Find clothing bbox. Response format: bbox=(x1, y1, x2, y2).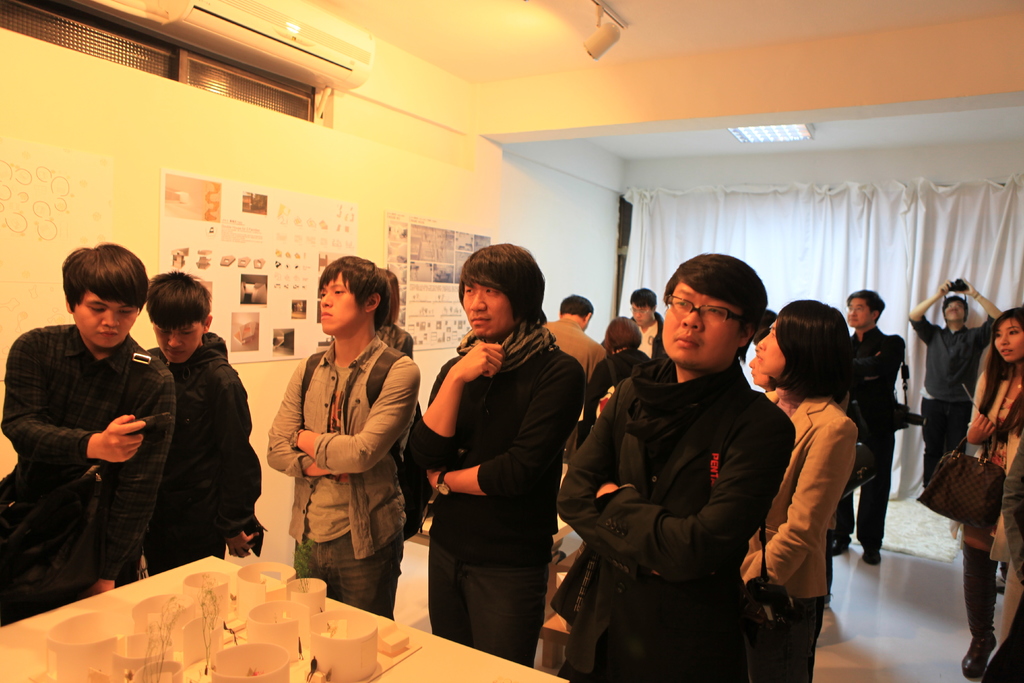
bbox=(915, 313, 1000, 487).
